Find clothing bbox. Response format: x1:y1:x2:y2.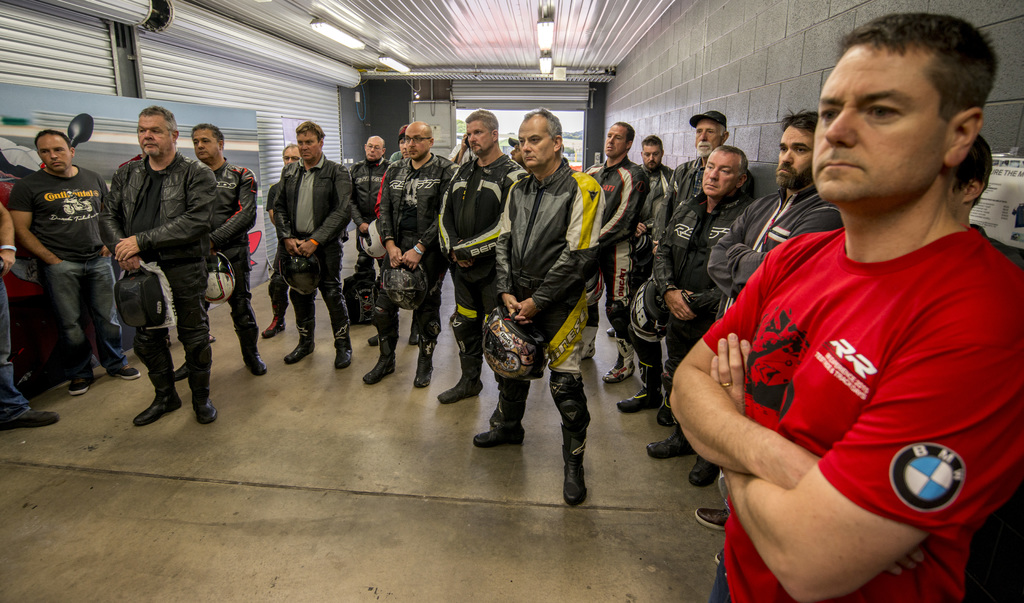
0:189:30:418.
